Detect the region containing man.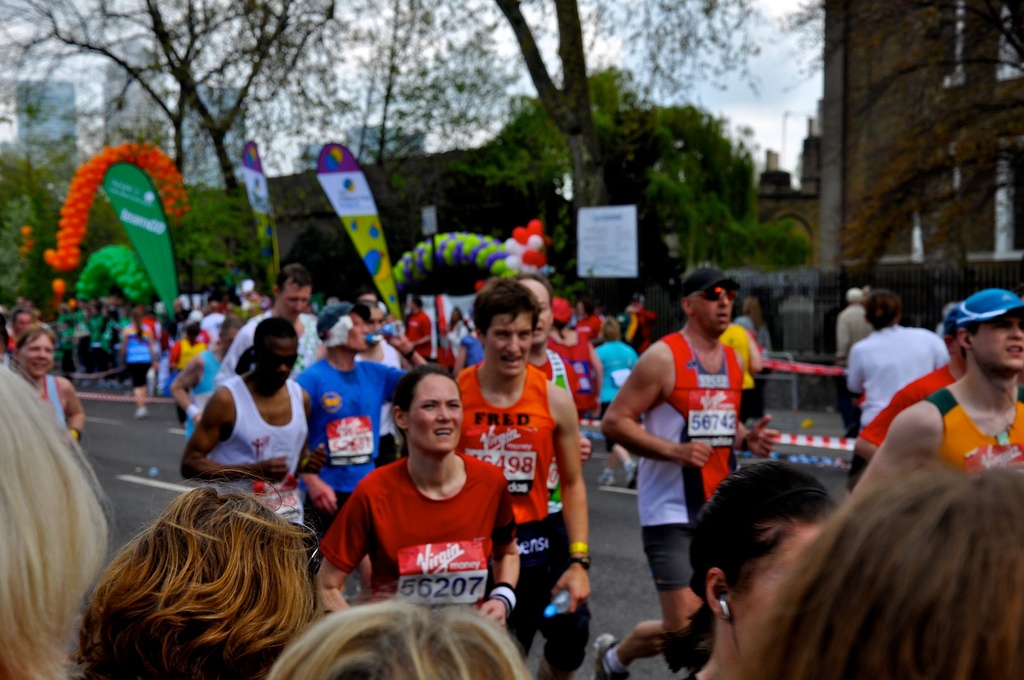
(x1=599, y1=234, x2=782, y2=679).
